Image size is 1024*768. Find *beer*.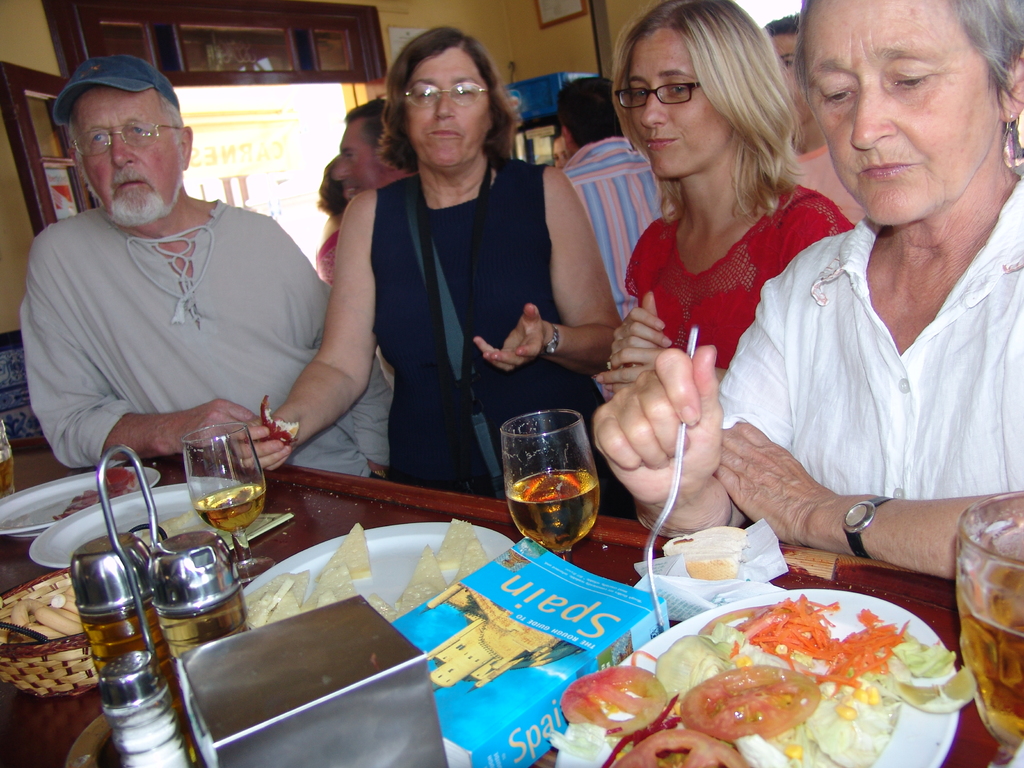
rect(960, 575, 1023, 746).
